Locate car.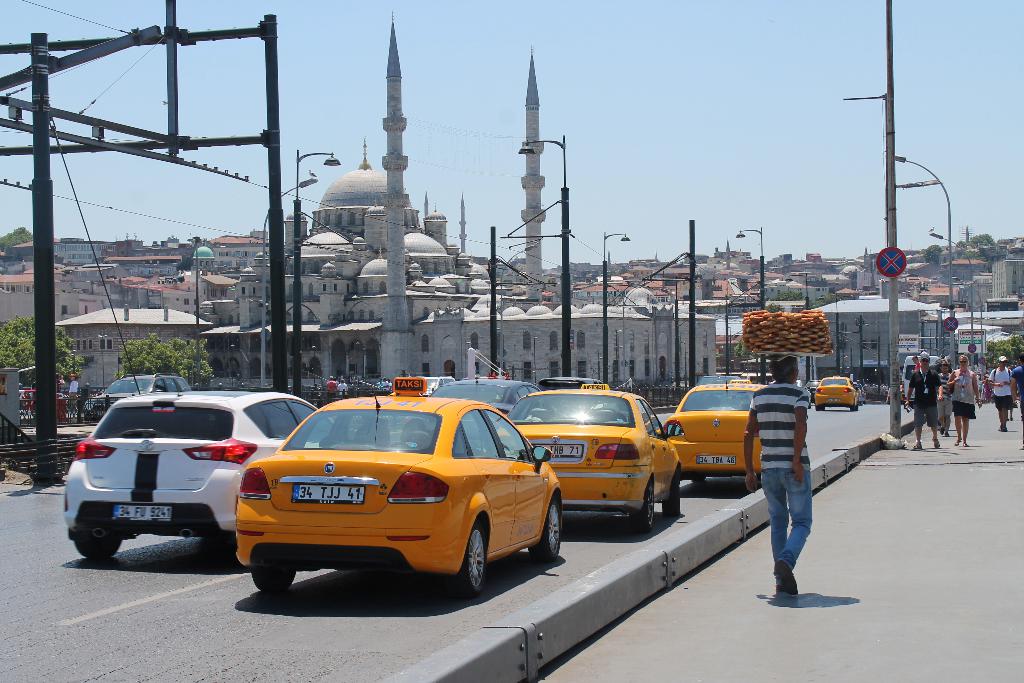
Bounding box: rect(61, 390, 357, 570).
